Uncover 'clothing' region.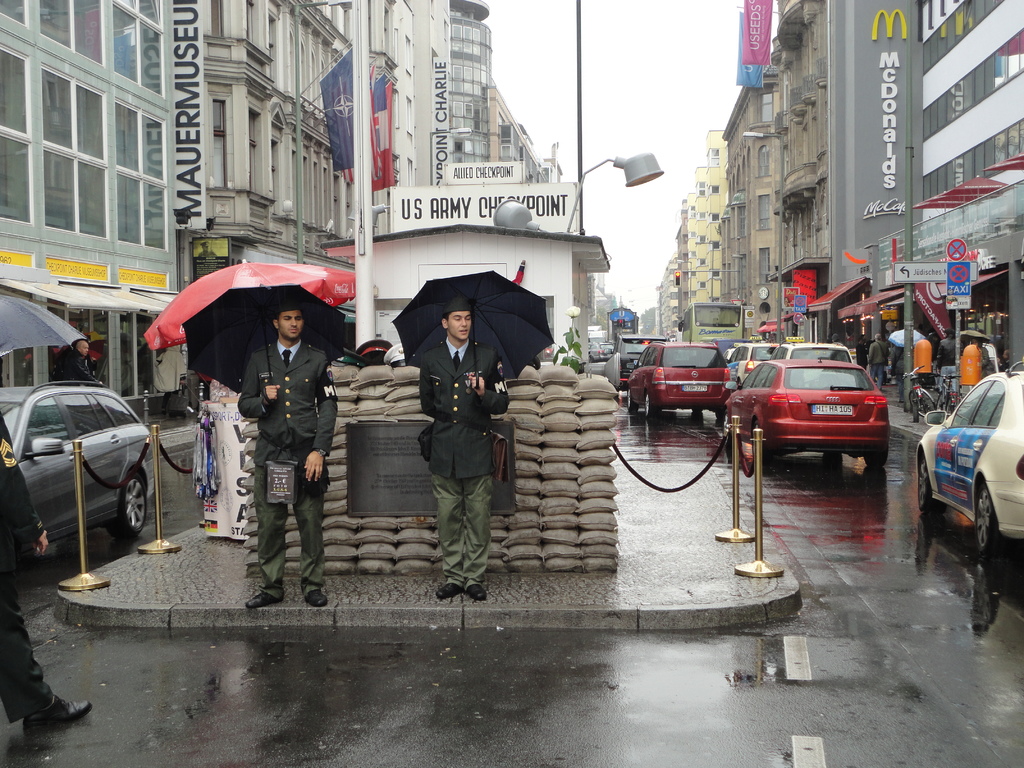
Uncovered: bbox=[860, 333, 891, 380].
